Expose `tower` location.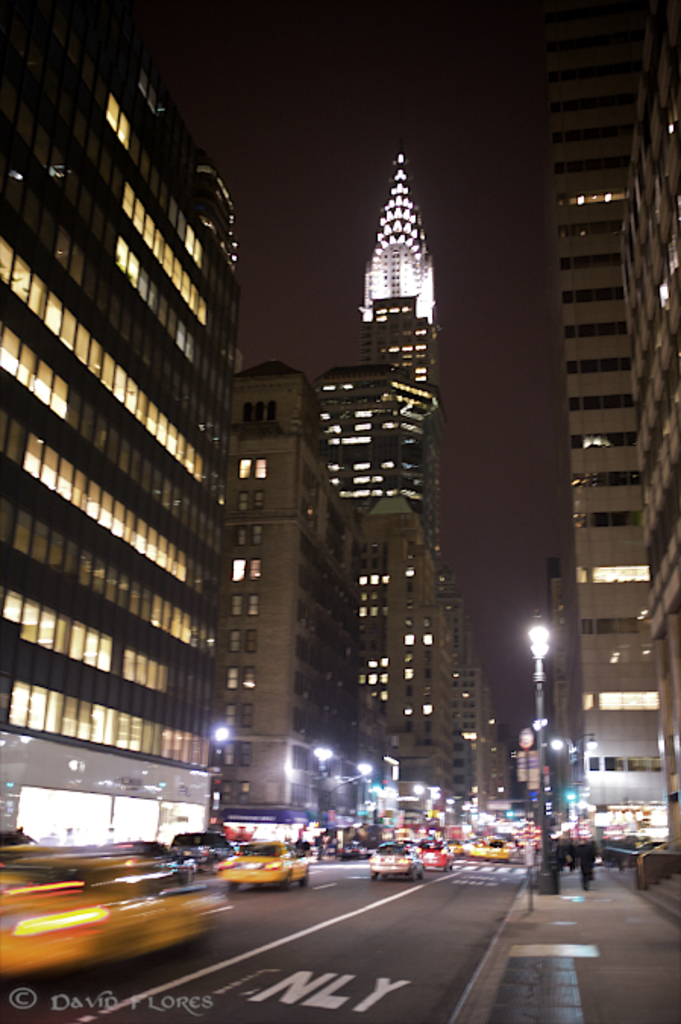
Exposed at 535 0 663 854.
